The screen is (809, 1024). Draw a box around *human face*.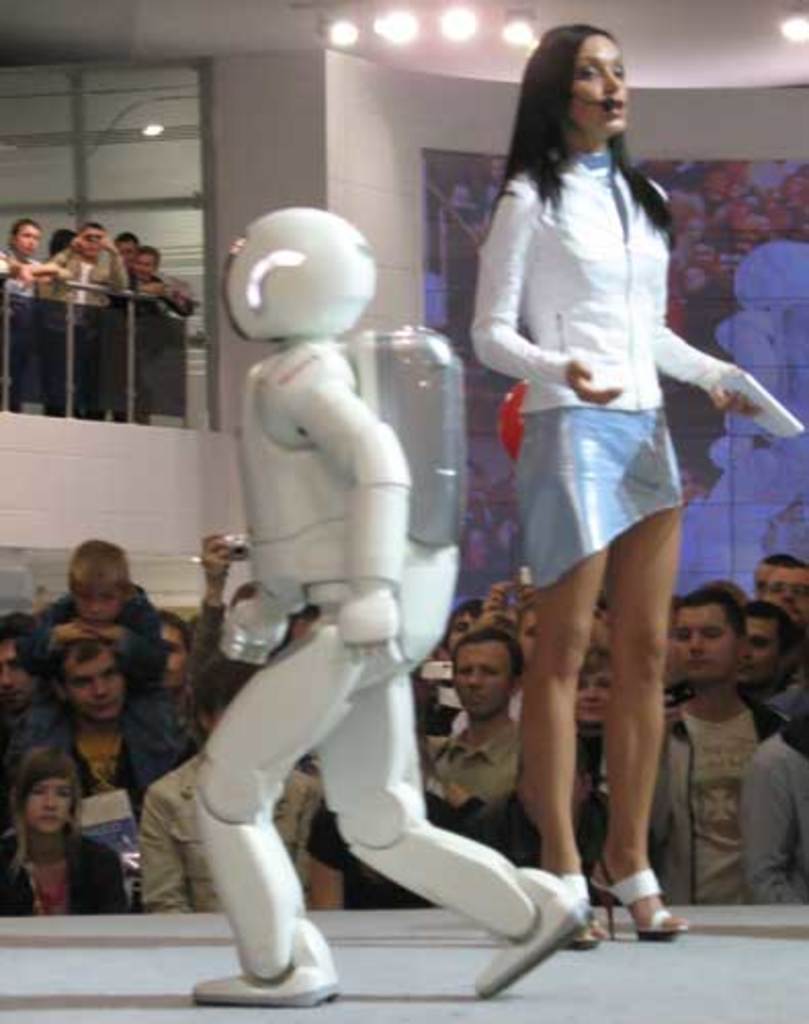
box(70, 221, 107, 262).
